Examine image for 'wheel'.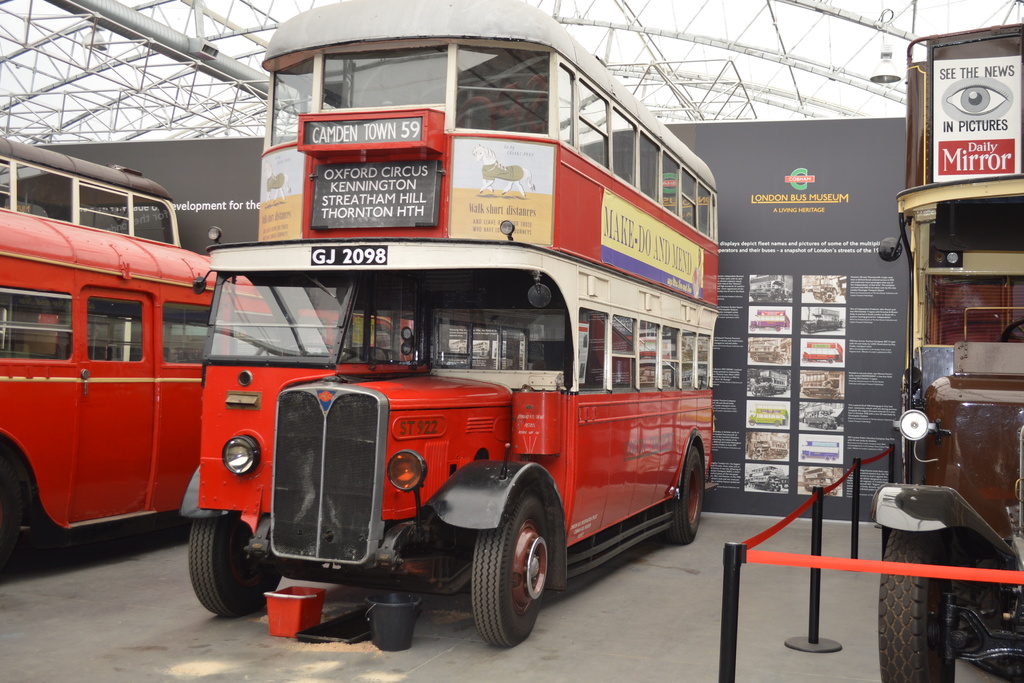
Examination result: crop(805, 488, 806, 490).
